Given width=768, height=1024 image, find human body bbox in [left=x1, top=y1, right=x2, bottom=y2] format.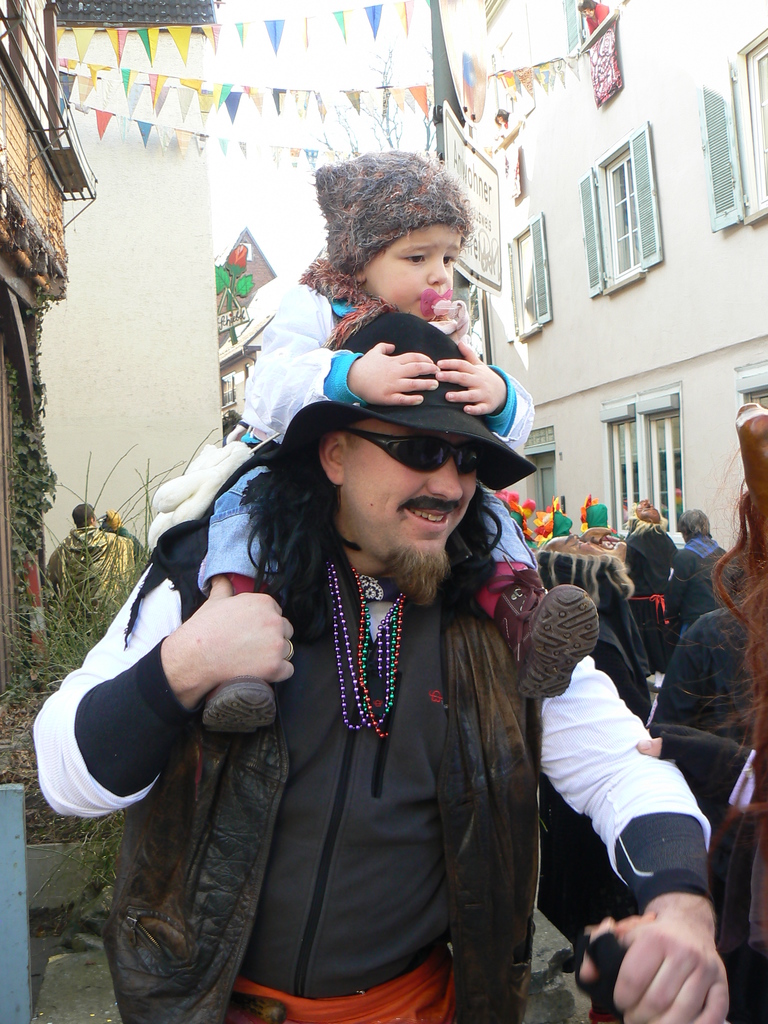
[left=656, top=607, right=763, bottom=844].
